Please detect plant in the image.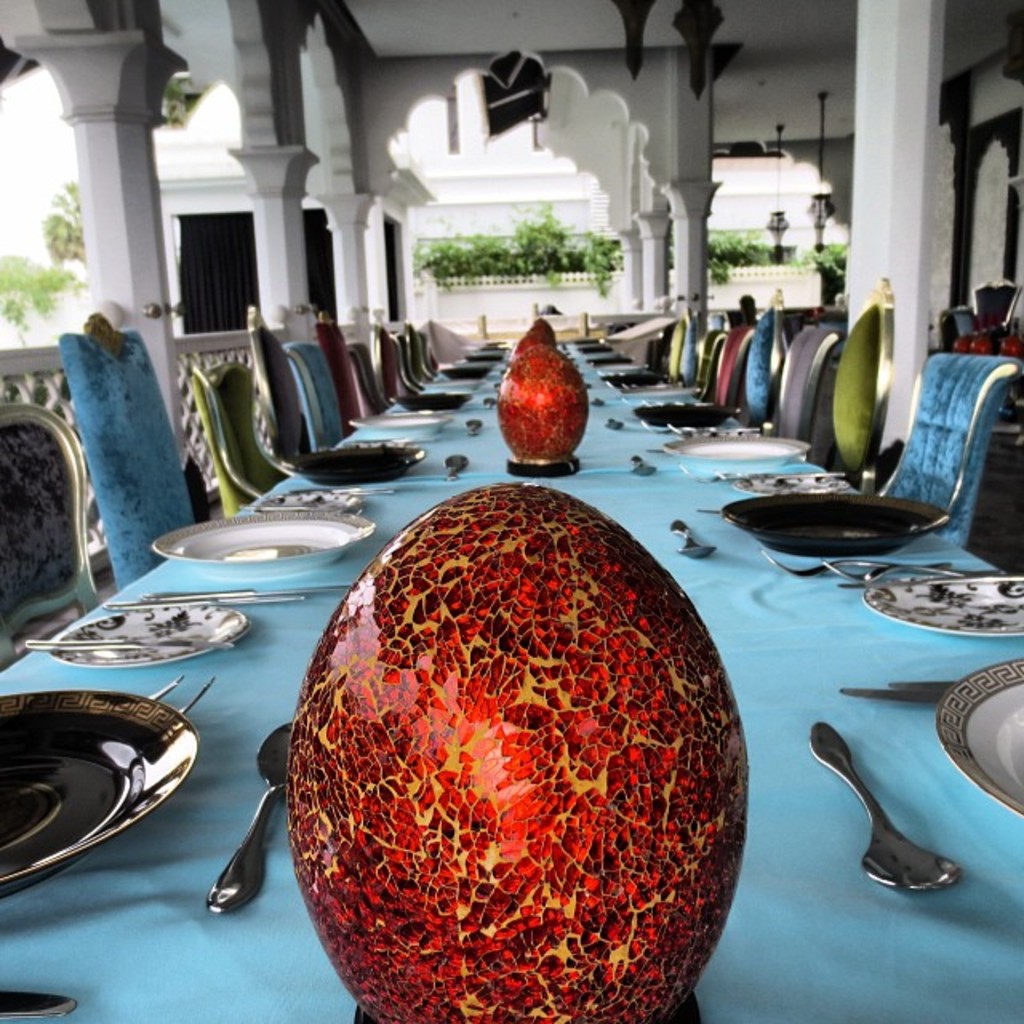
bbox=[37, 178, 83, 264].
